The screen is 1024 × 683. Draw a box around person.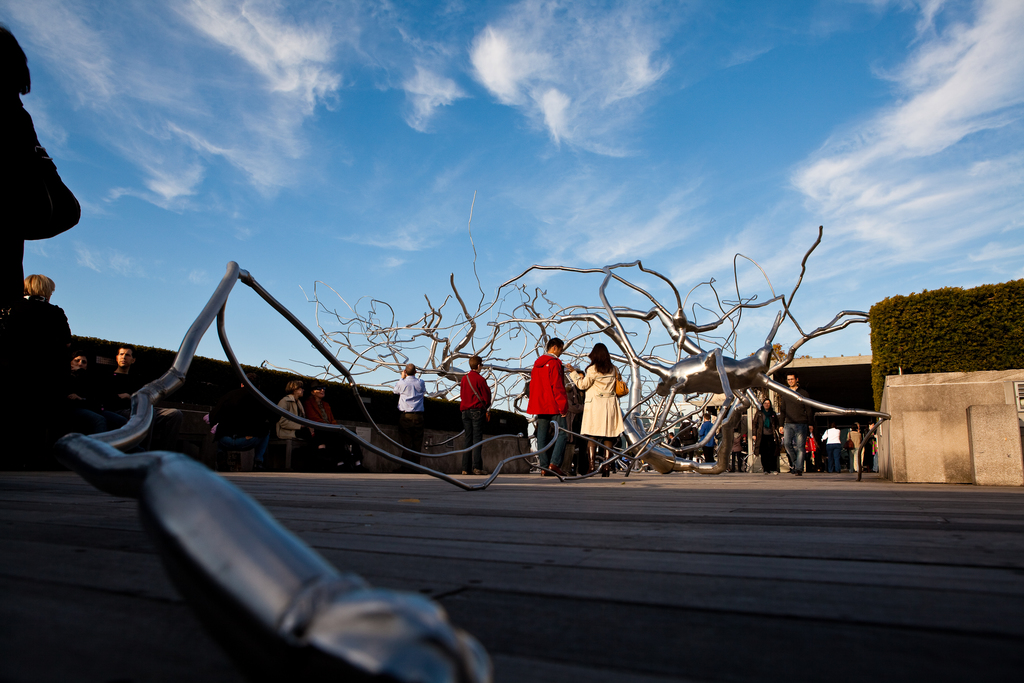
[x1=303, y1=378, x2=365, y2=475].
